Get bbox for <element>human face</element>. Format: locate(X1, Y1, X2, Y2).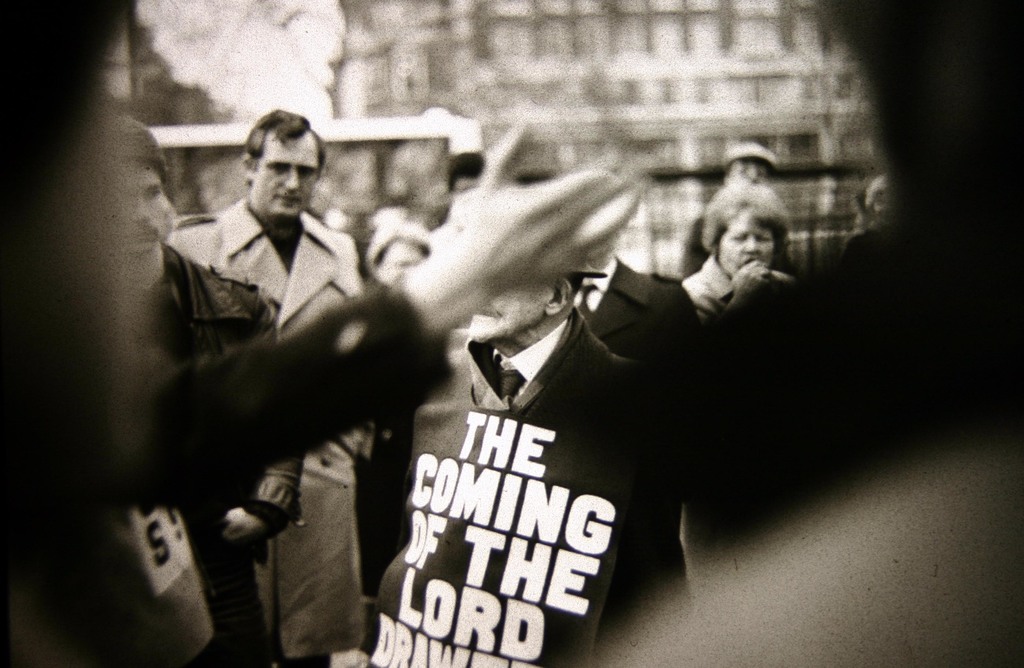
locate(460, 284, 552, 339).
